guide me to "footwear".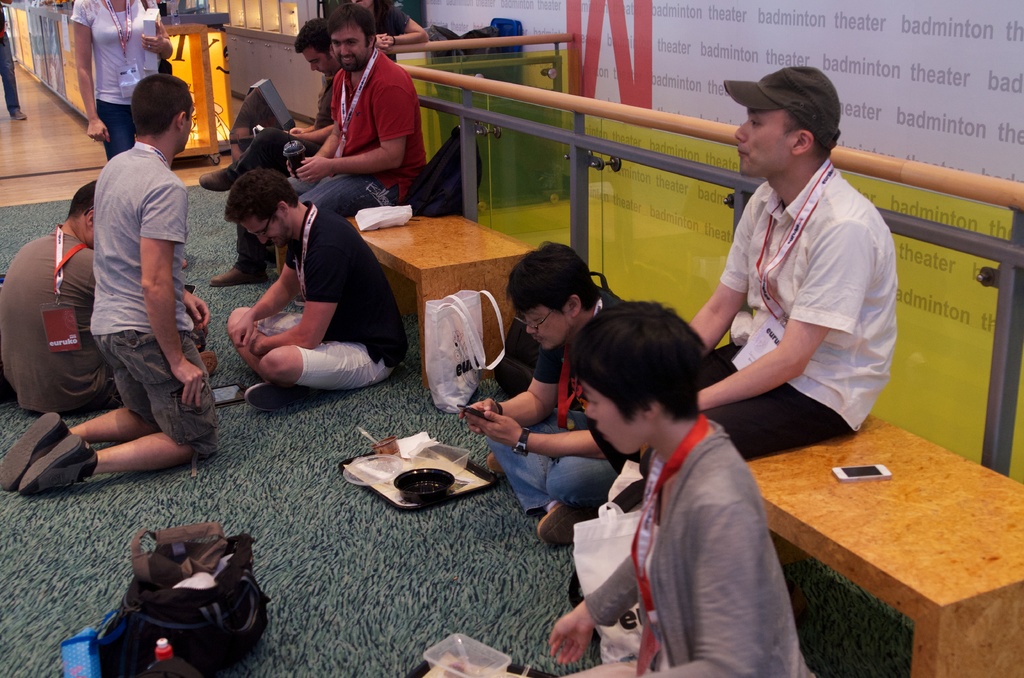
Guidance: {"left": 243, "top": 378, "right": 309, "bottom": 407}.
